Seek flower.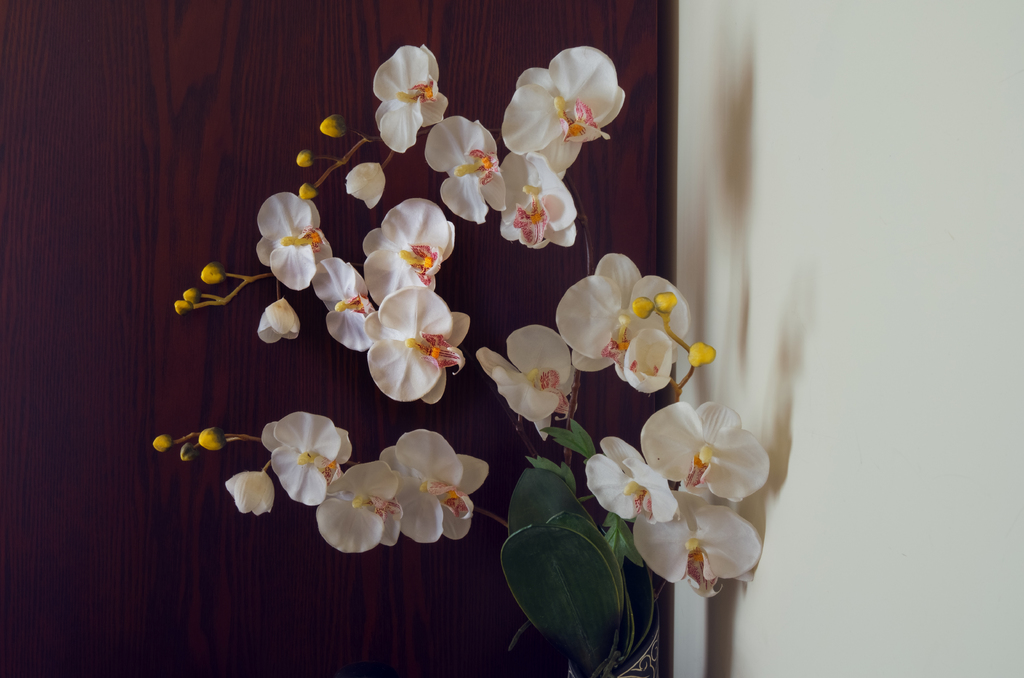
(198,257,227,289).
